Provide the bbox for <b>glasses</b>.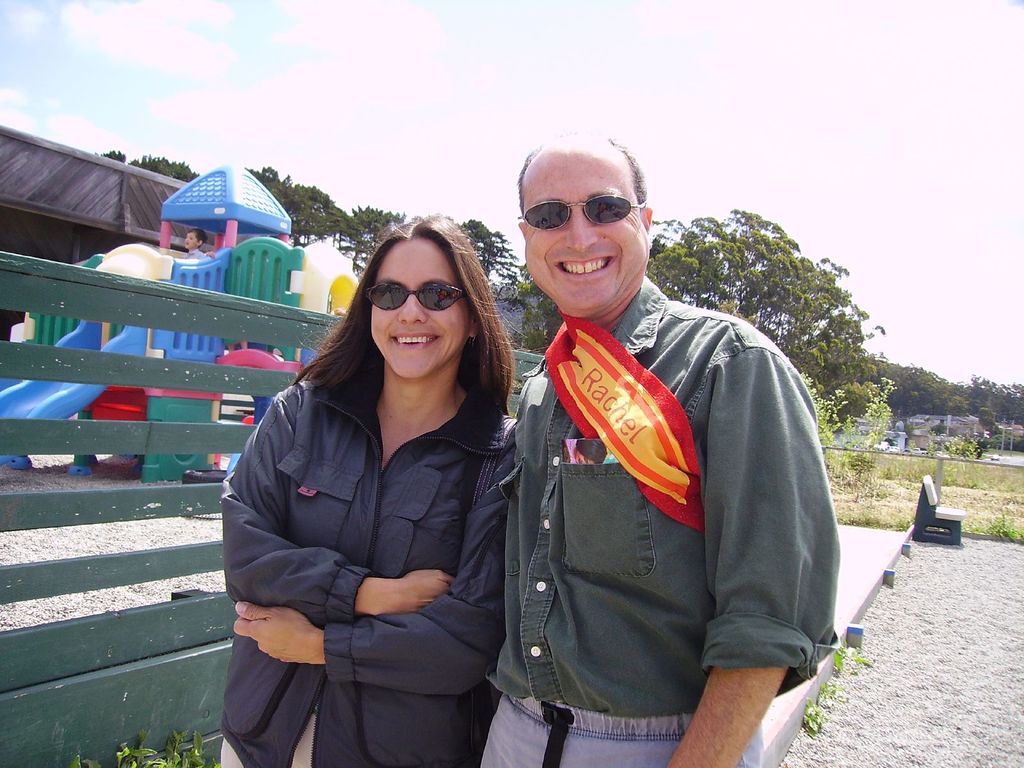
(516,188,650,230).
